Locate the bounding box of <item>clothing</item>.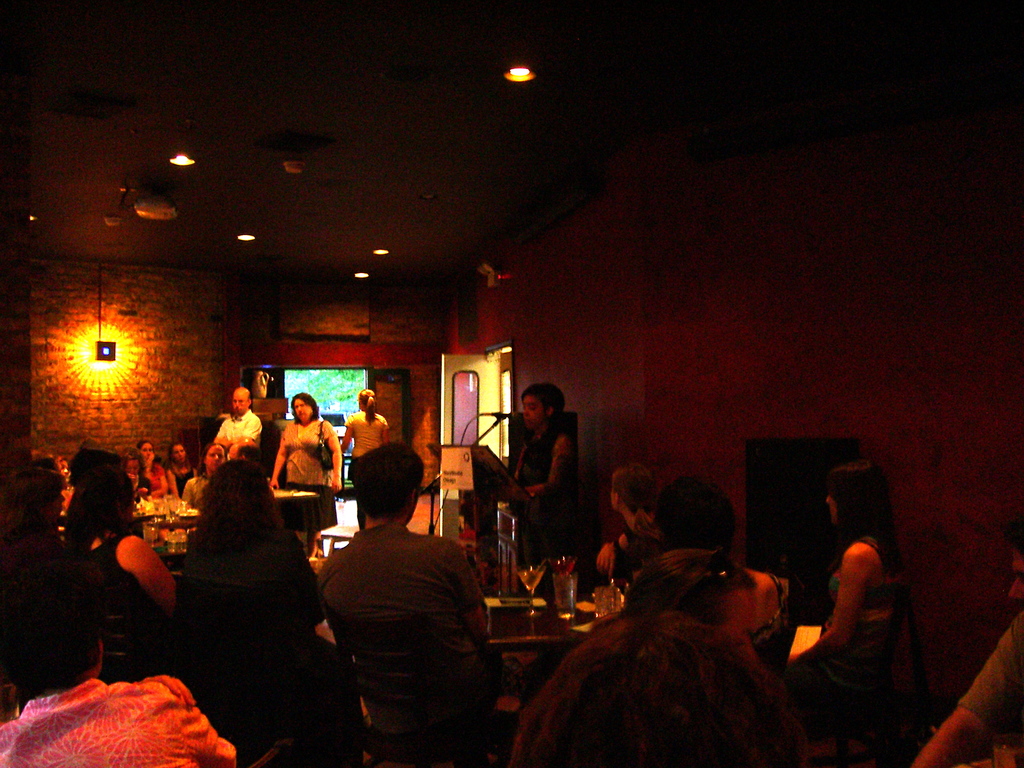
Bounding box: pyautogui.locateOnScreen(339, 409, 392, 471).
